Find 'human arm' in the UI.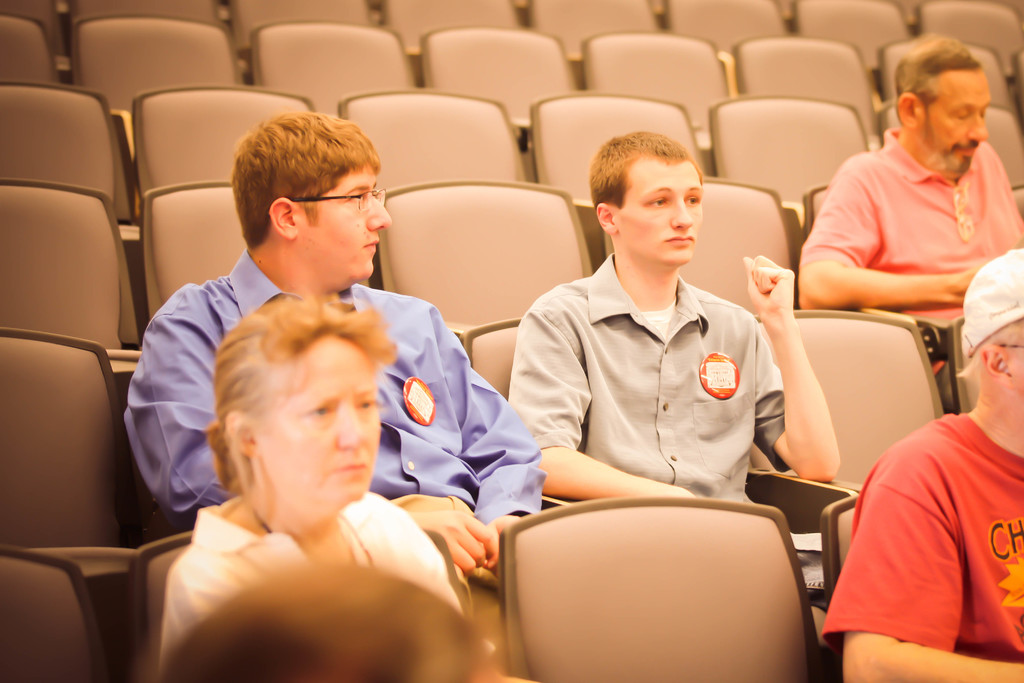
UI element at {"x1": 133, "y1": 284, "x2": 503, "y2": 578}.
